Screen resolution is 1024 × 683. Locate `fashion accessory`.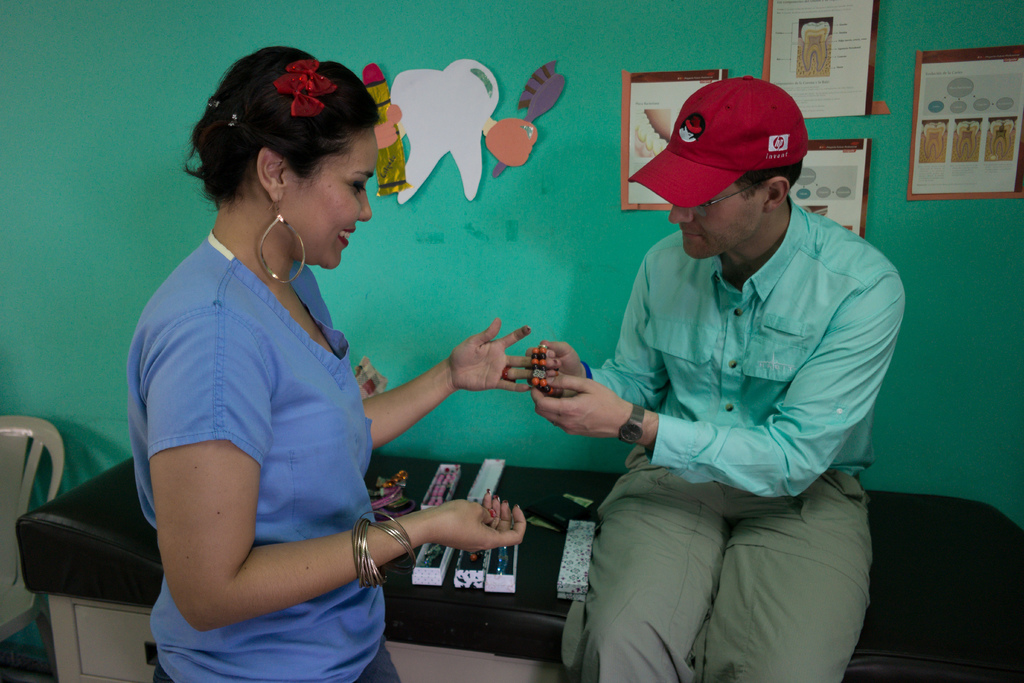
region(501, 368, 516, 384).
